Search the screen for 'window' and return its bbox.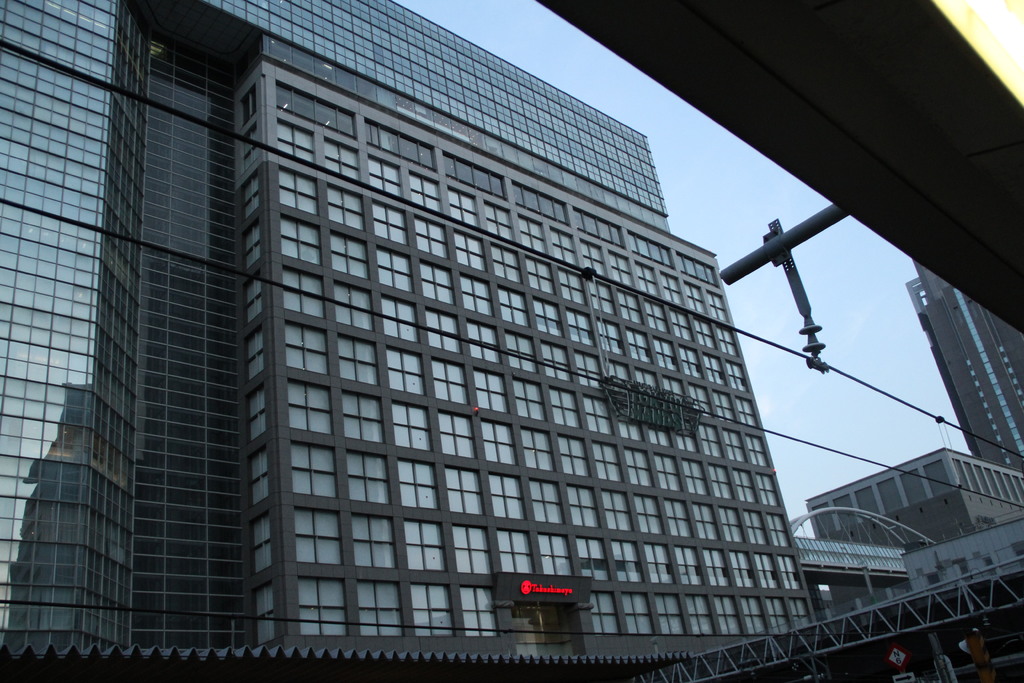
Found: 376:299:423:353.
